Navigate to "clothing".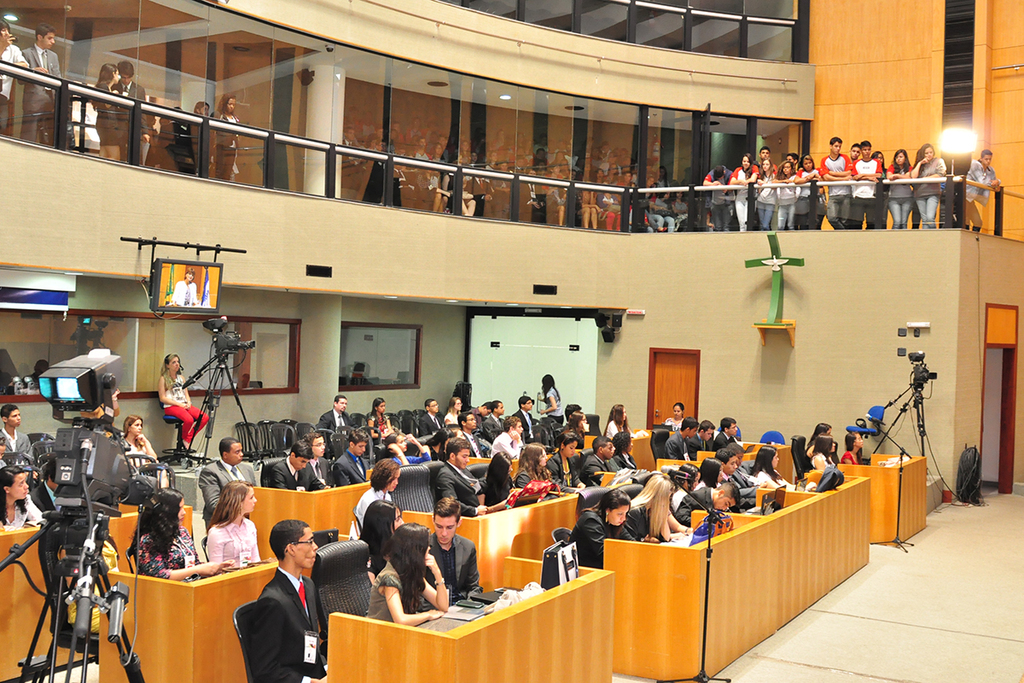
Navigation target: {"x1": 414, "y1": 408, "x2": 446, "y2": 435}.
